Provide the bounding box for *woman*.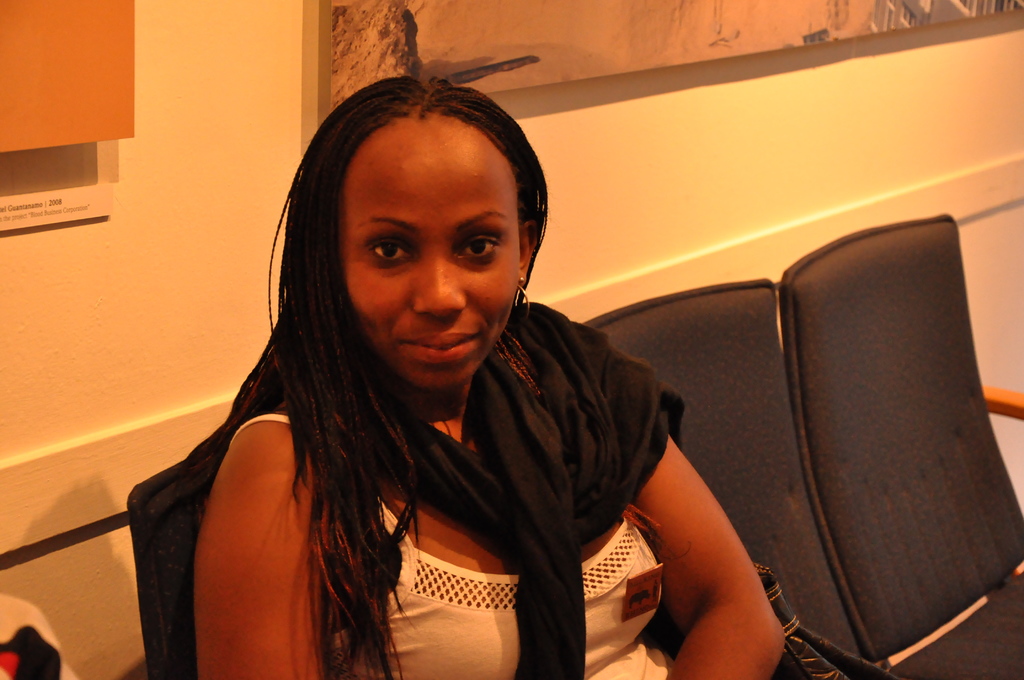
bbox(133, 54, 792, 679).
